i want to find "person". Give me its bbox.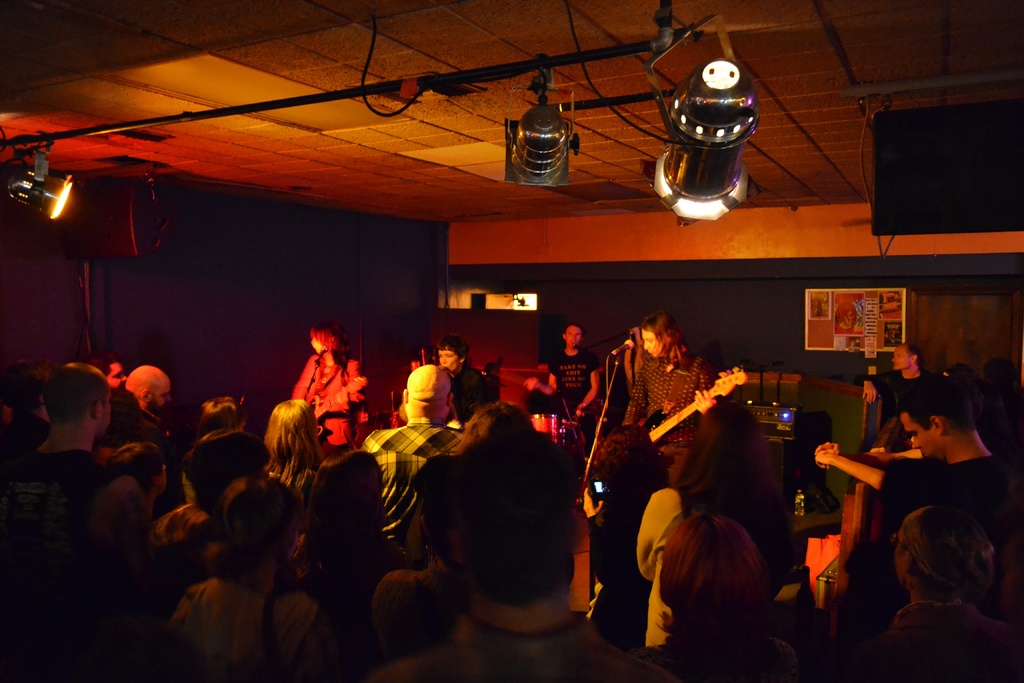
623:300:719:452.
